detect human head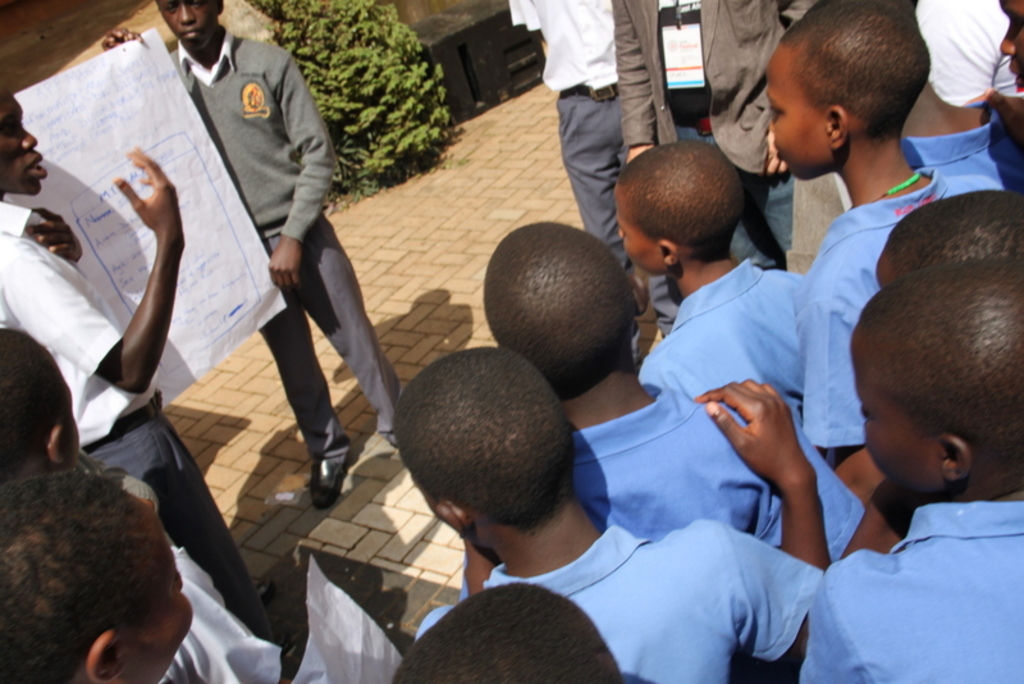
<bbox>0, 329, 83, 493</bbox>
